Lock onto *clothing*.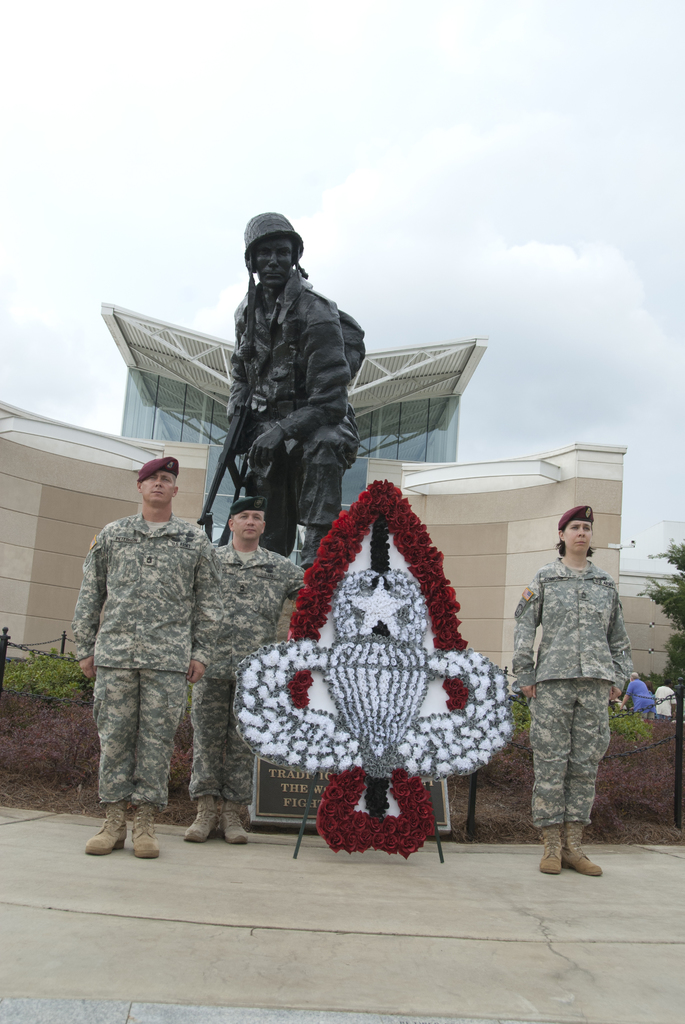
Locked: [618,680,649,713].
